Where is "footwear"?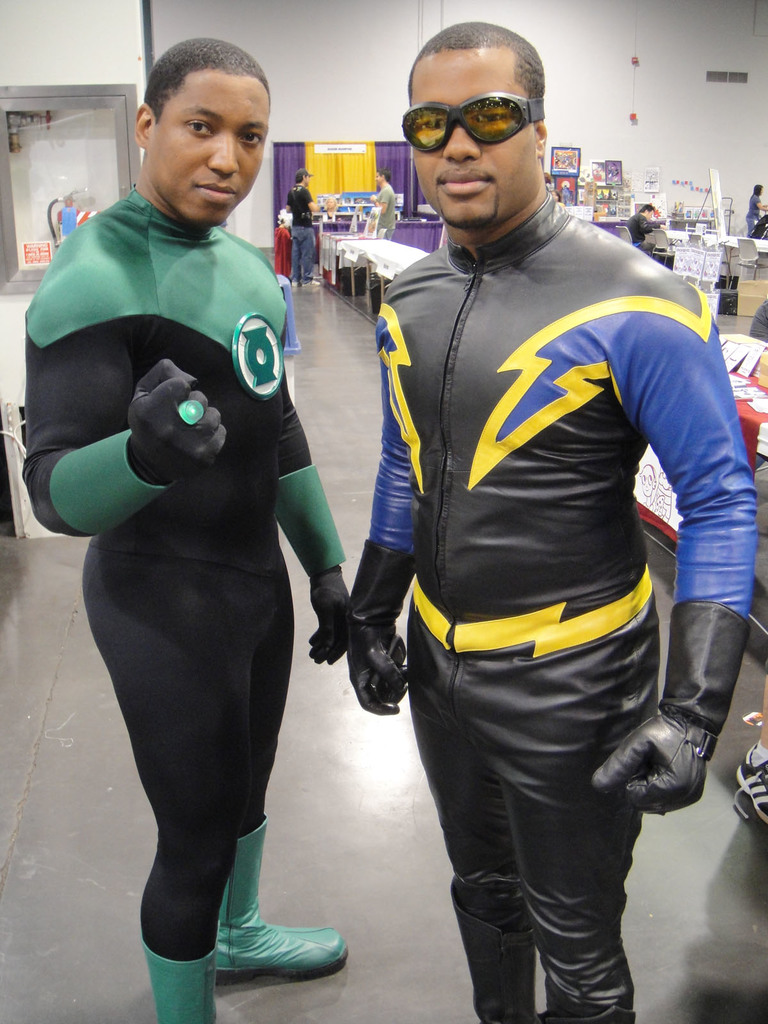
left=448, top=877, right=541, bottom=1023.
